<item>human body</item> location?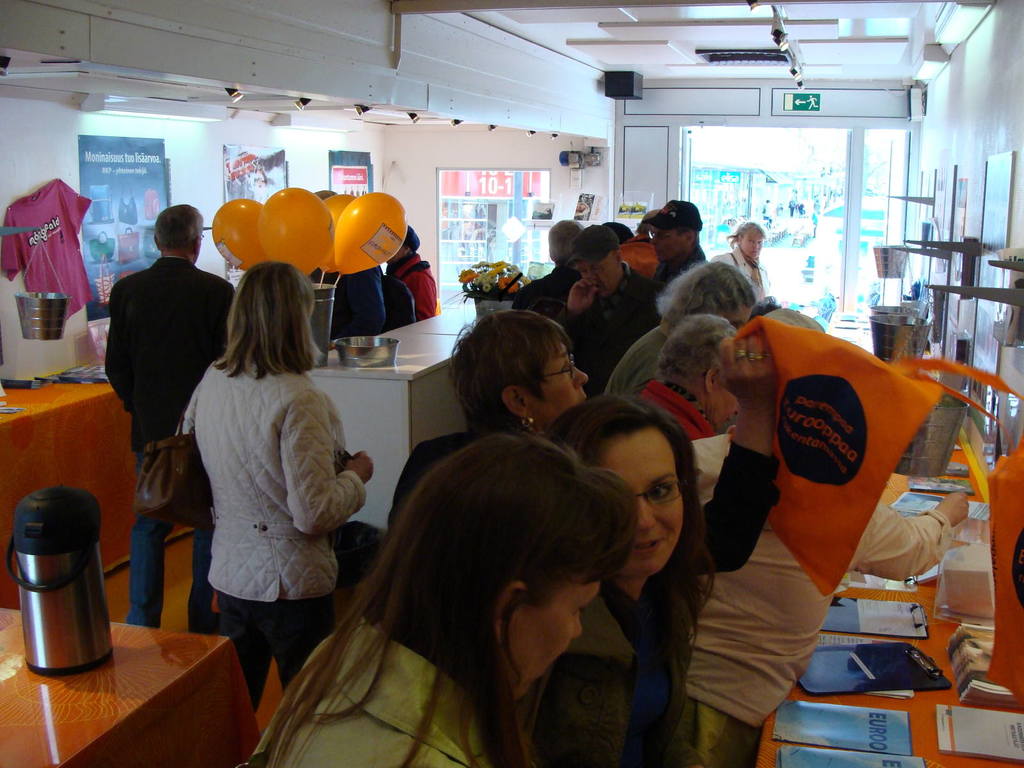
crop(545, 254, 666, 390)
